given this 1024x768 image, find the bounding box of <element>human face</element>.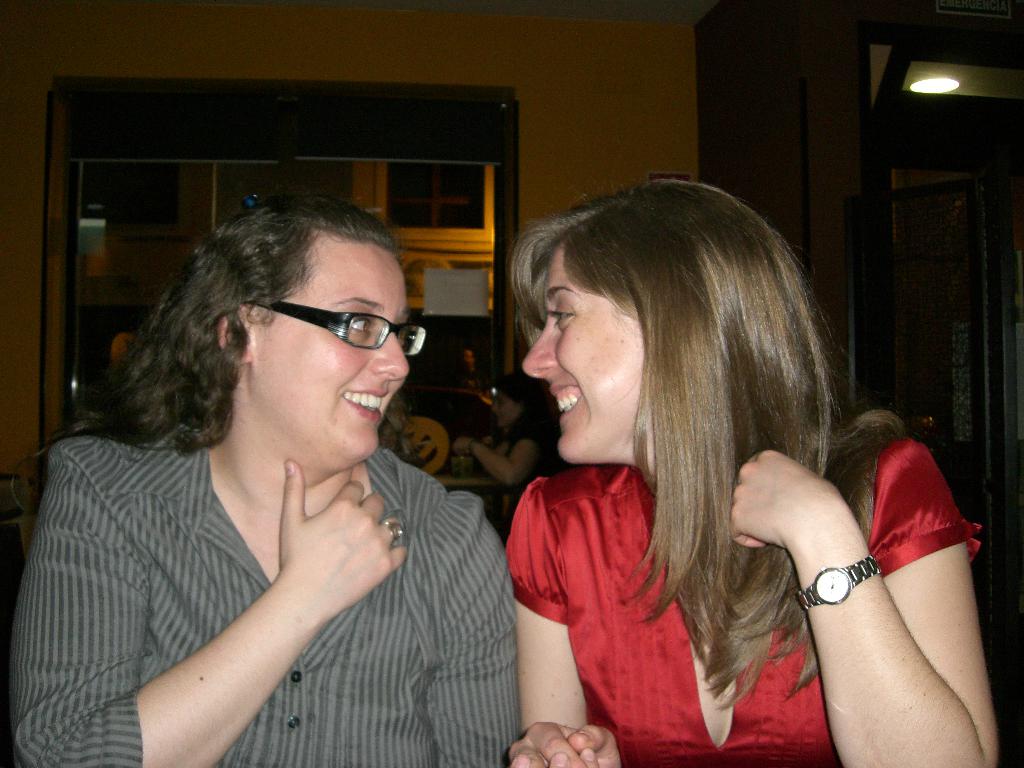
left=249, top=249, right=412, bottom=462.
